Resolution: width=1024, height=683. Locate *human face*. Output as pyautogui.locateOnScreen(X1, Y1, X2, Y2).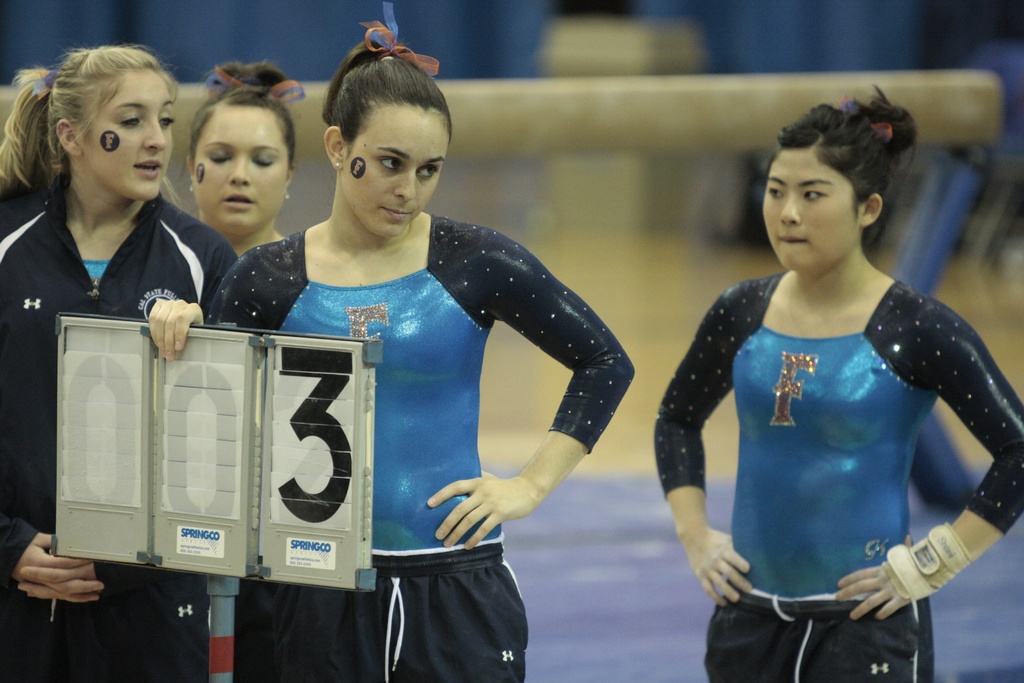
pyautogui.locateOnScreen(343, 101, 453, 233).
